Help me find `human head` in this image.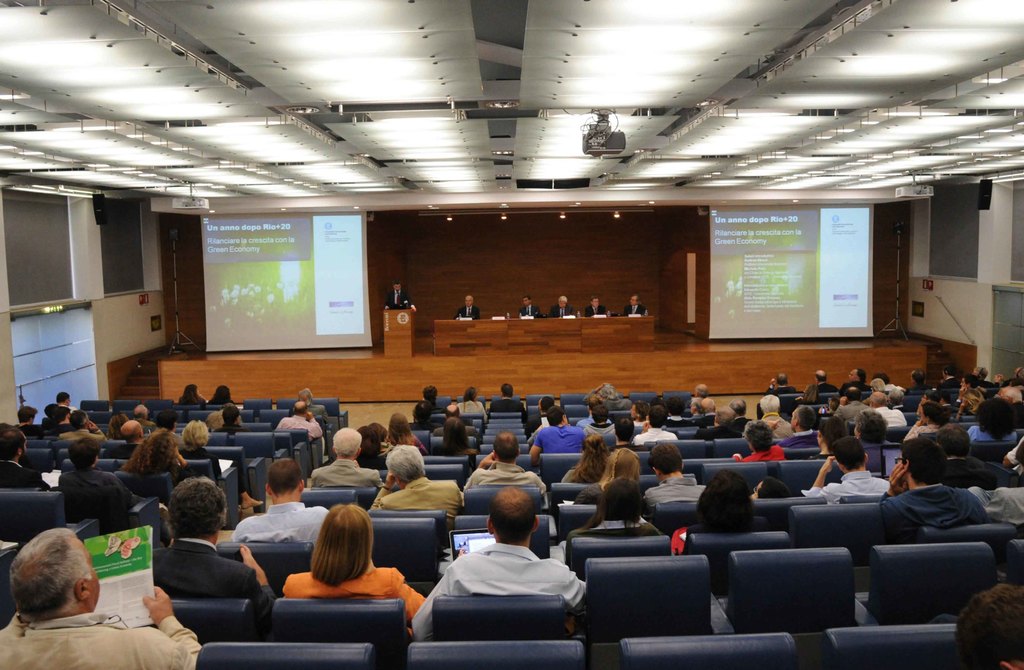
Found it: detection(972, 366, 988, 380).
